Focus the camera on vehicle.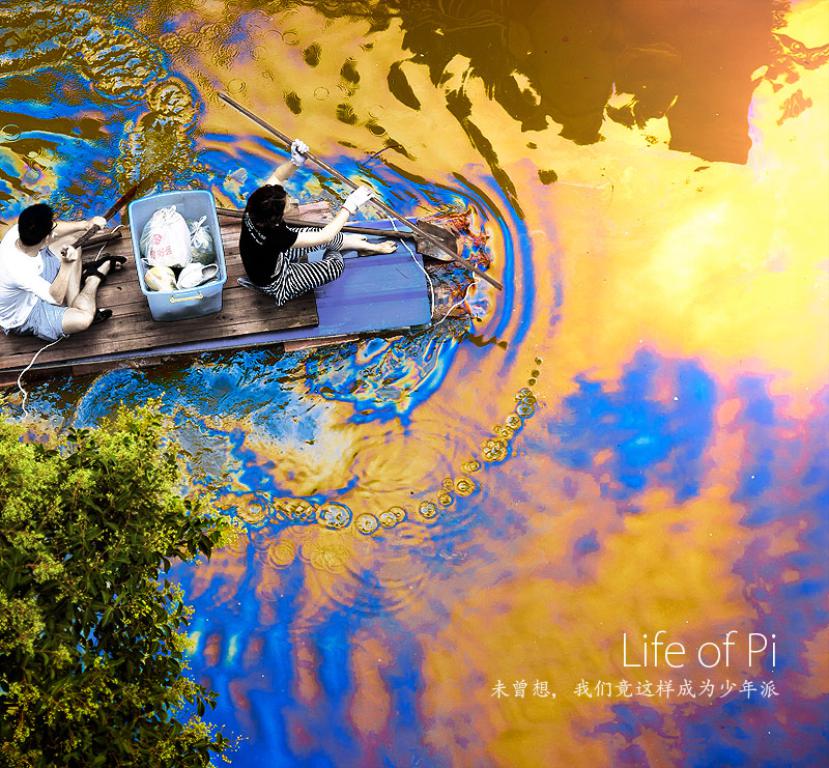
Focus region: [x1=2, y1=199, x2=428, y2=371].
